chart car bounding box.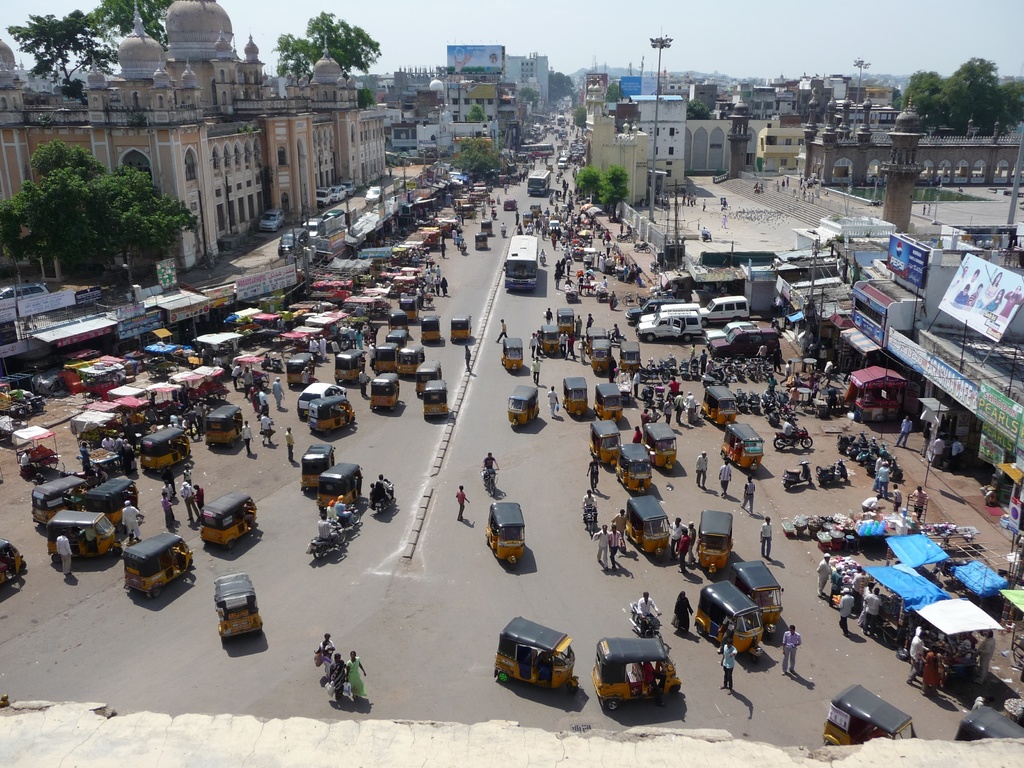
Charted: (332, 186, 346, 203).
